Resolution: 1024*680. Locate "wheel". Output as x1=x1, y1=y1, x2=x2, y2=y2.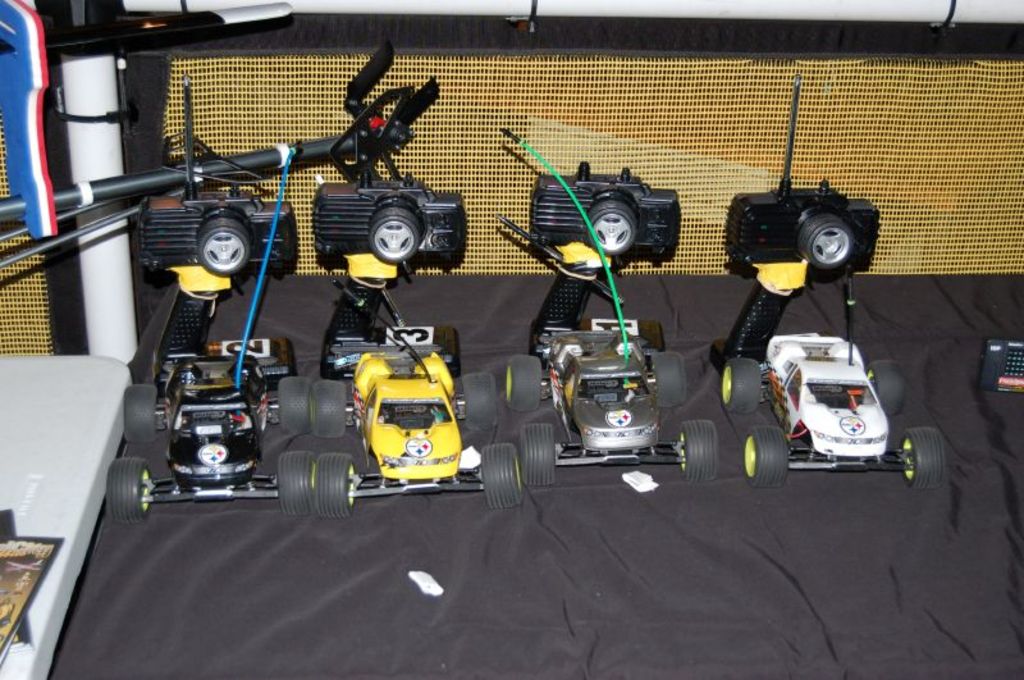
x1=864, y1=361, x2=904, y2=419.
